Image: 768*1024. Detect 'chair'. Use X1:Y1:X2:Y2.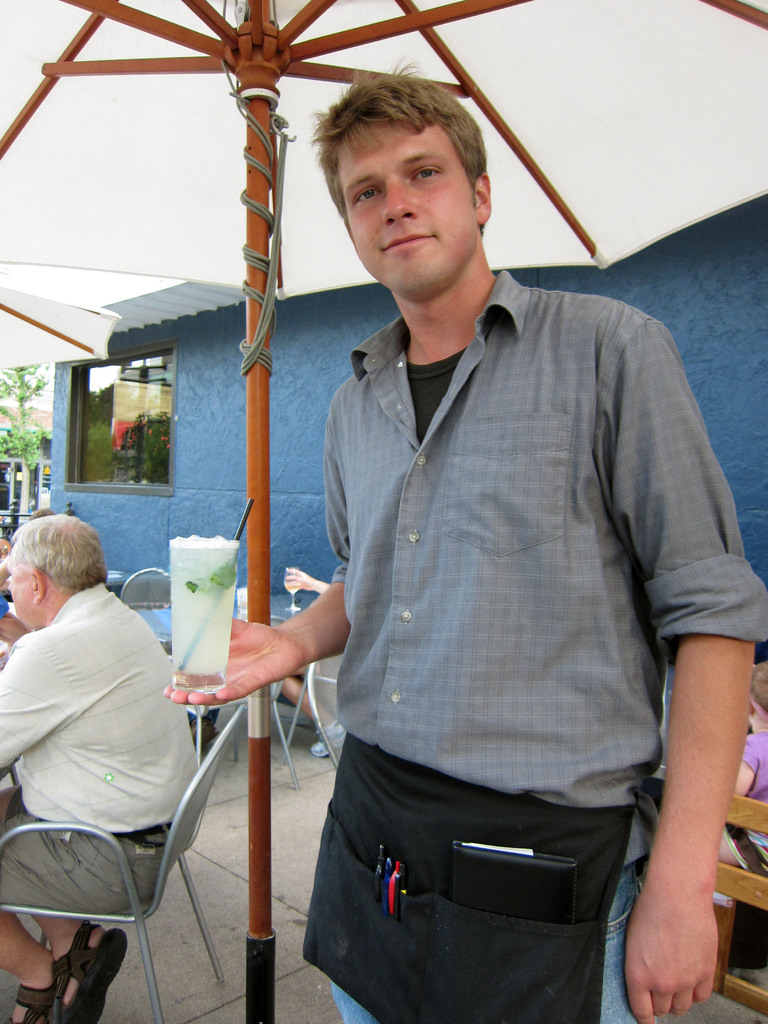
254:678:345:783.
